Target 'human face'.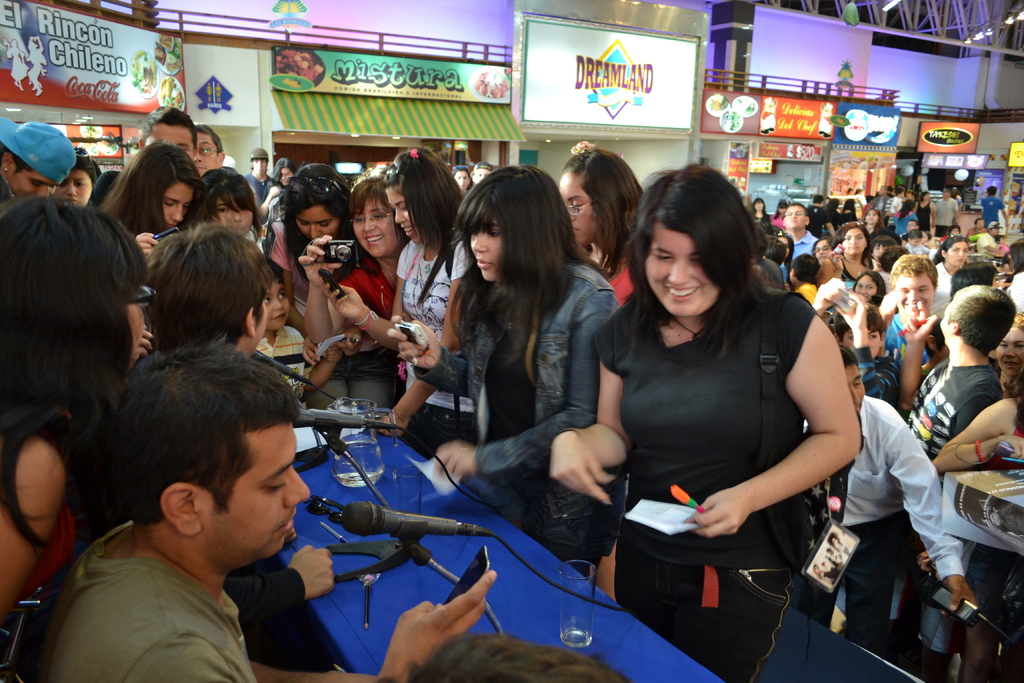
Target region: {"x1": 252, "y1": 160, "x2": 264, "y2": 173}.
